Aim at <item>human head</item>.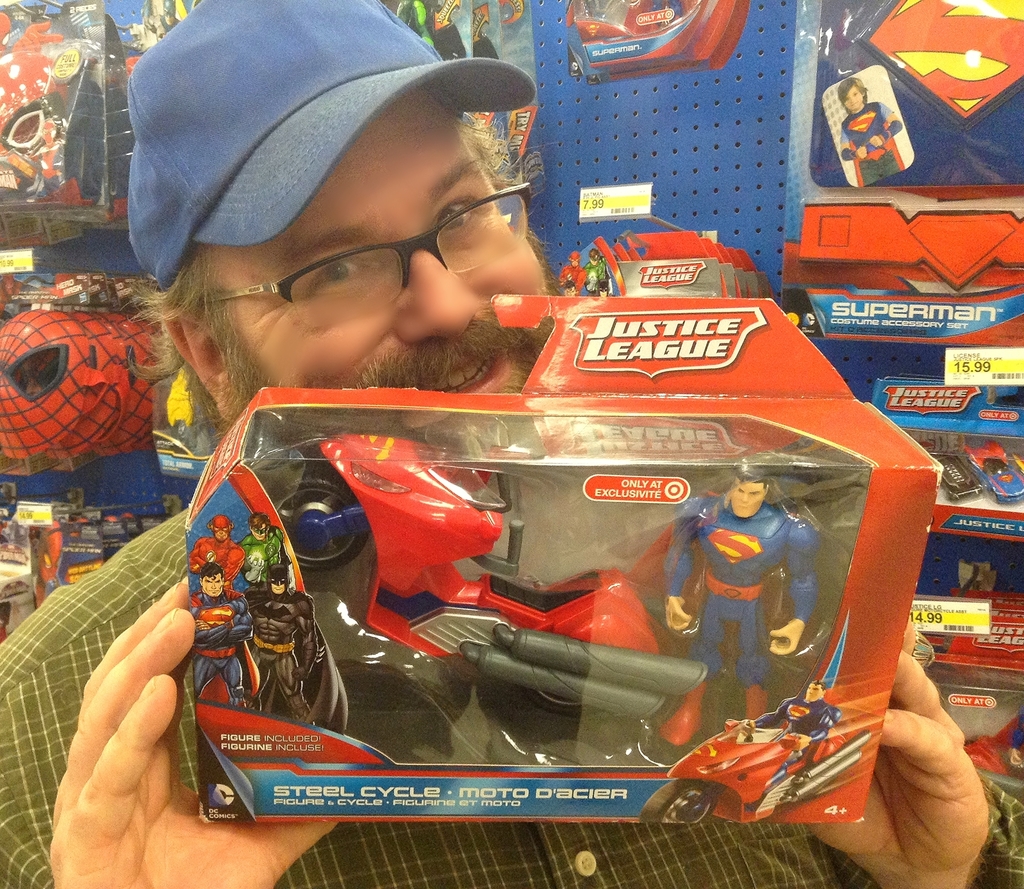
Aimed at crop(246, 510, 271, 544).
